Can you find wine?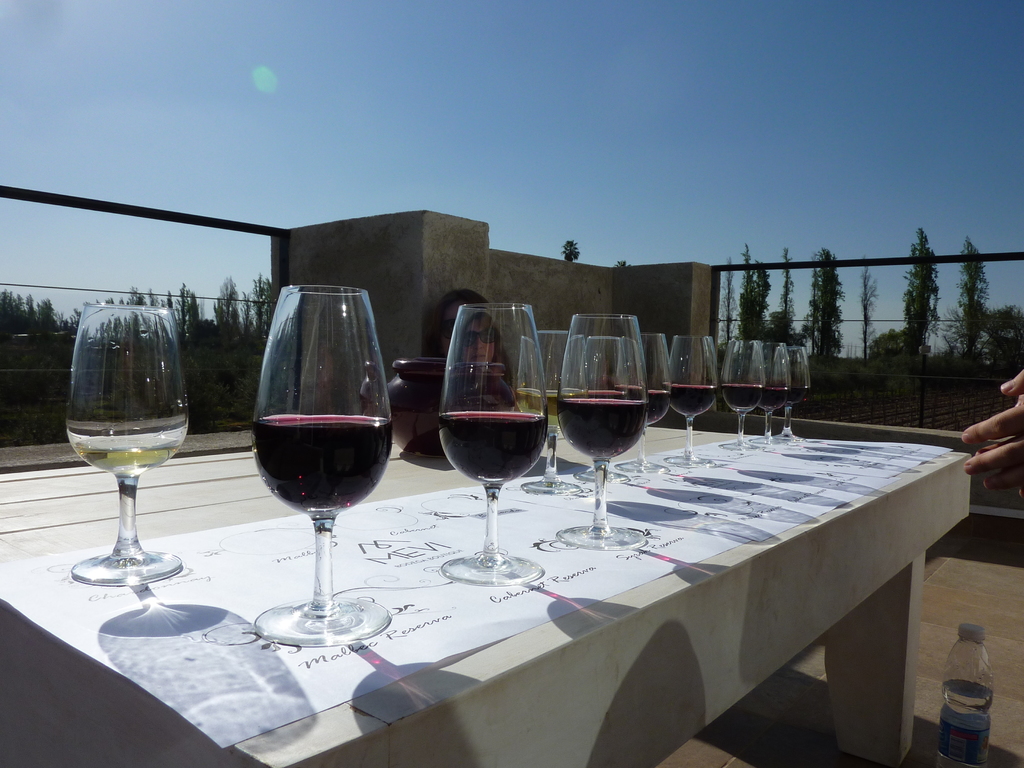
Yes, bounding box: [74,424,188,479].
